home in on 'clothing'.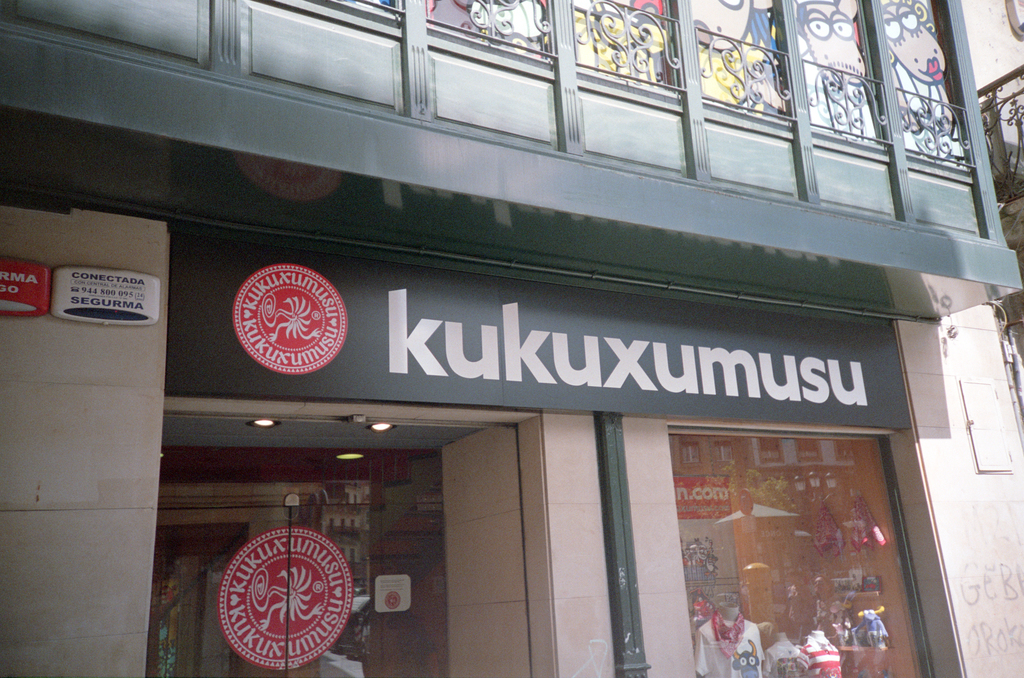
Homed in at detection(856, 611, 888, 646).
